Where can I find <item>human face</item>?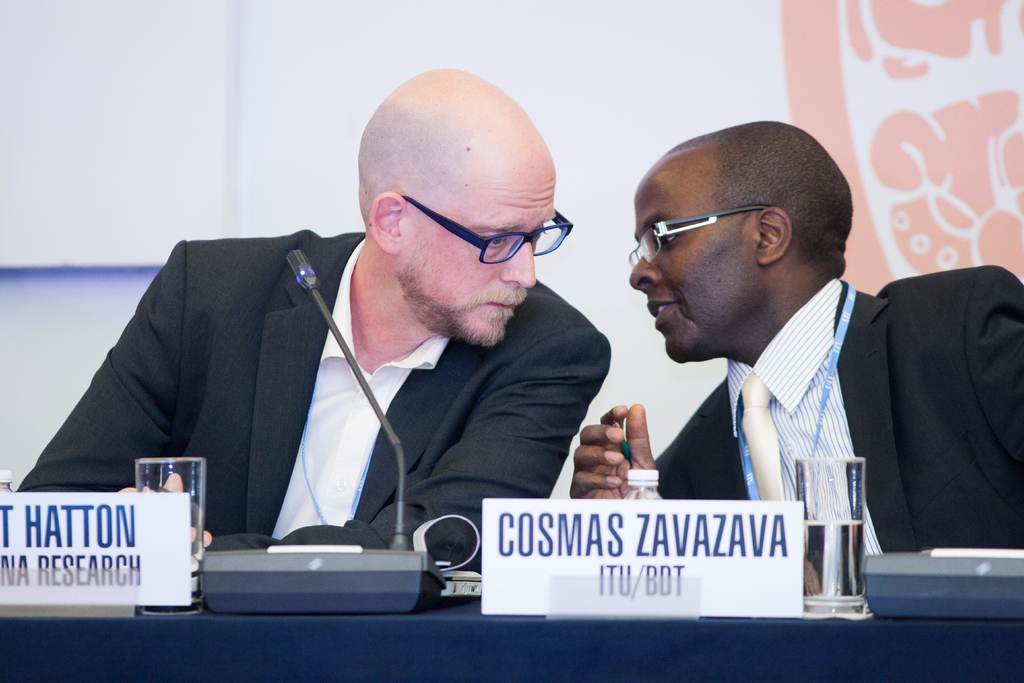
You can find it at (left=628, top=151, right=760, bottom=361).
